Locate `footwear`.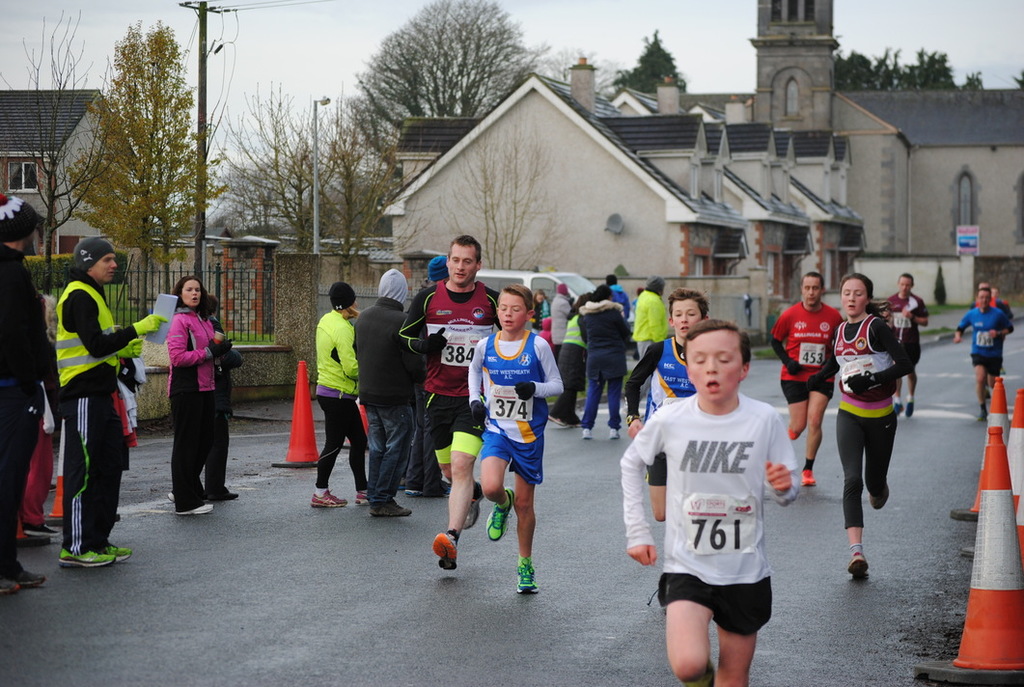
Bounding box: box(518, 557, 536, 598).
